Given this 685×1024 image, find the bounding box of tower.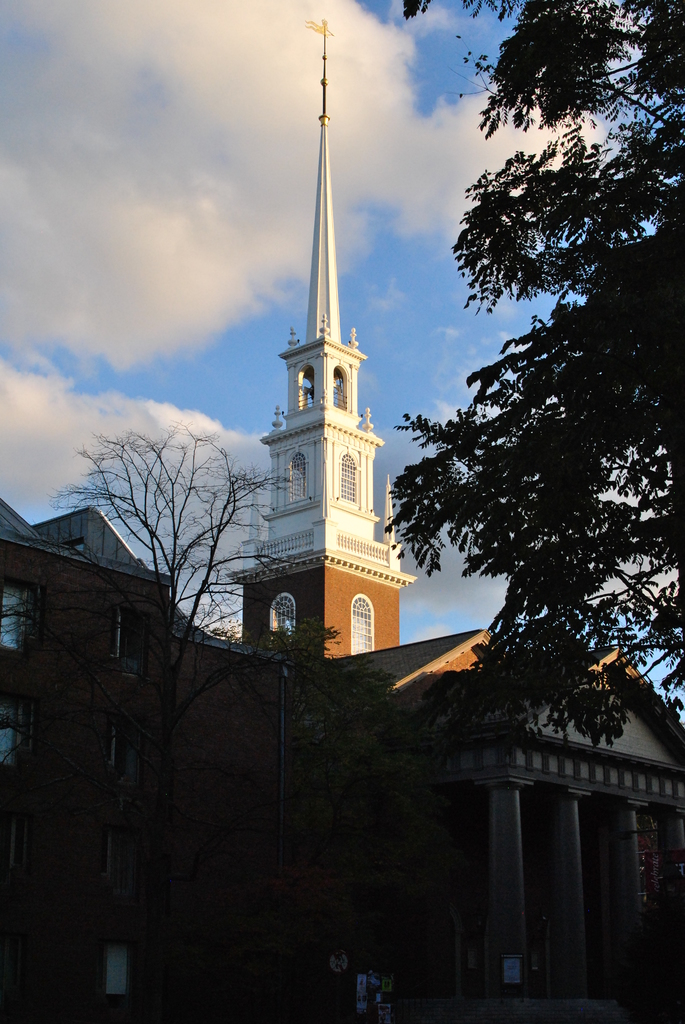
[240, 96, 423, 676].
